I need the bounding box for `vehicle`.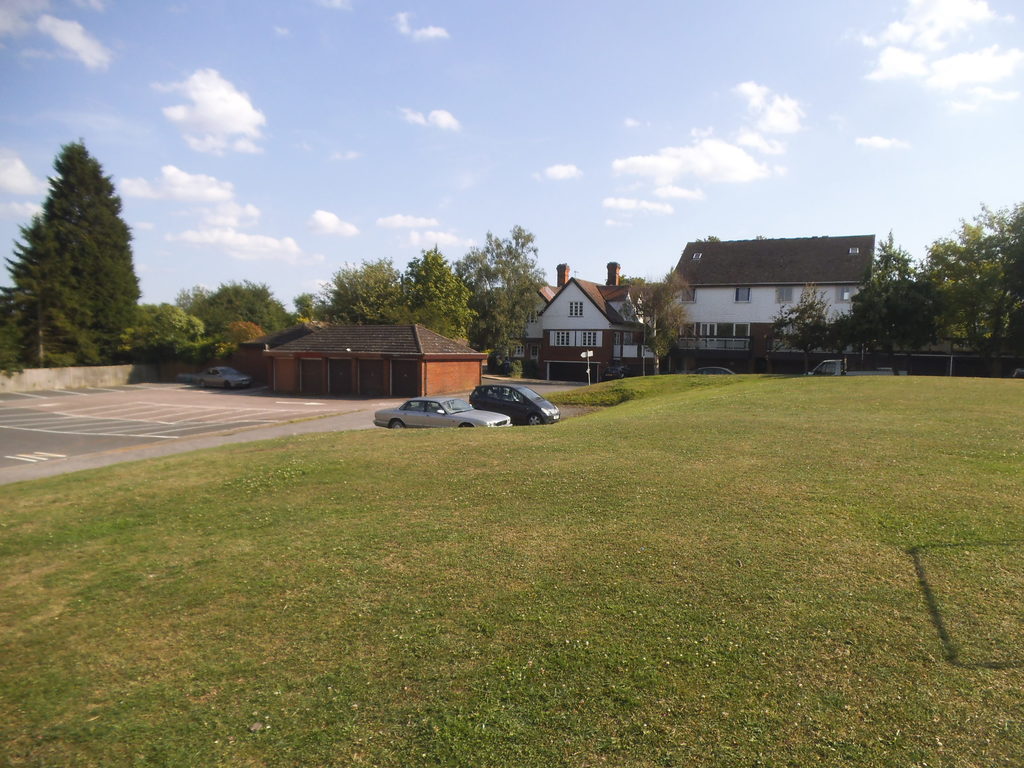
Here it is: 801 356 912 378.
